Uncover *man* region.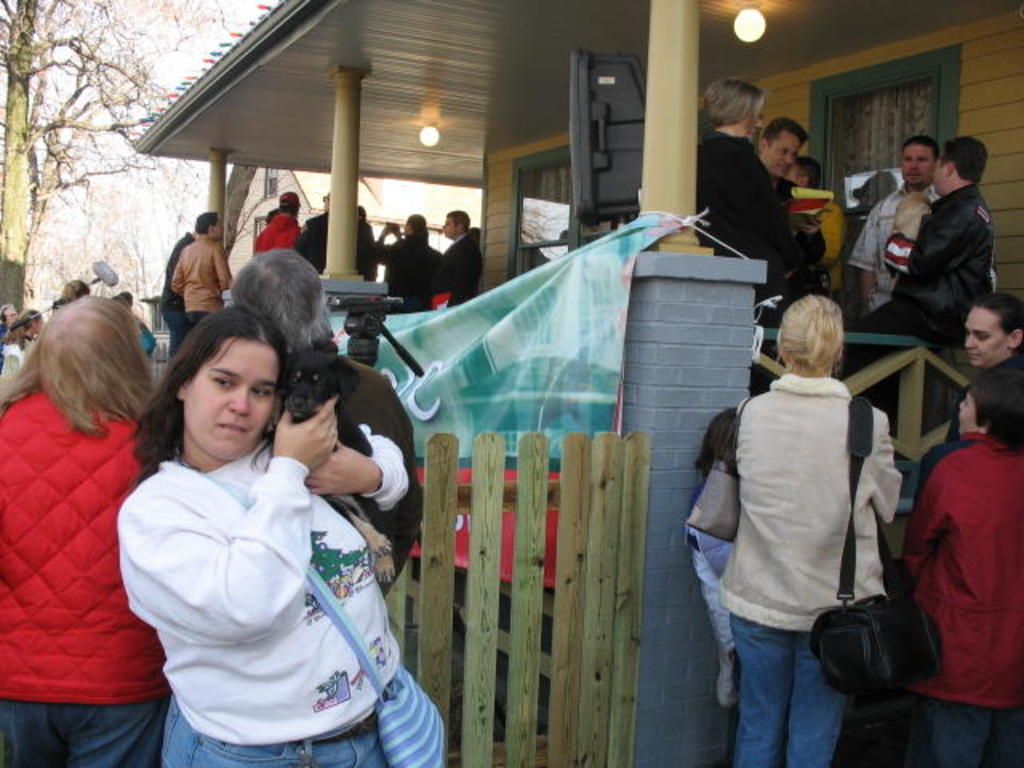
Uncovered: BBox(0, 304, 29, 344).
